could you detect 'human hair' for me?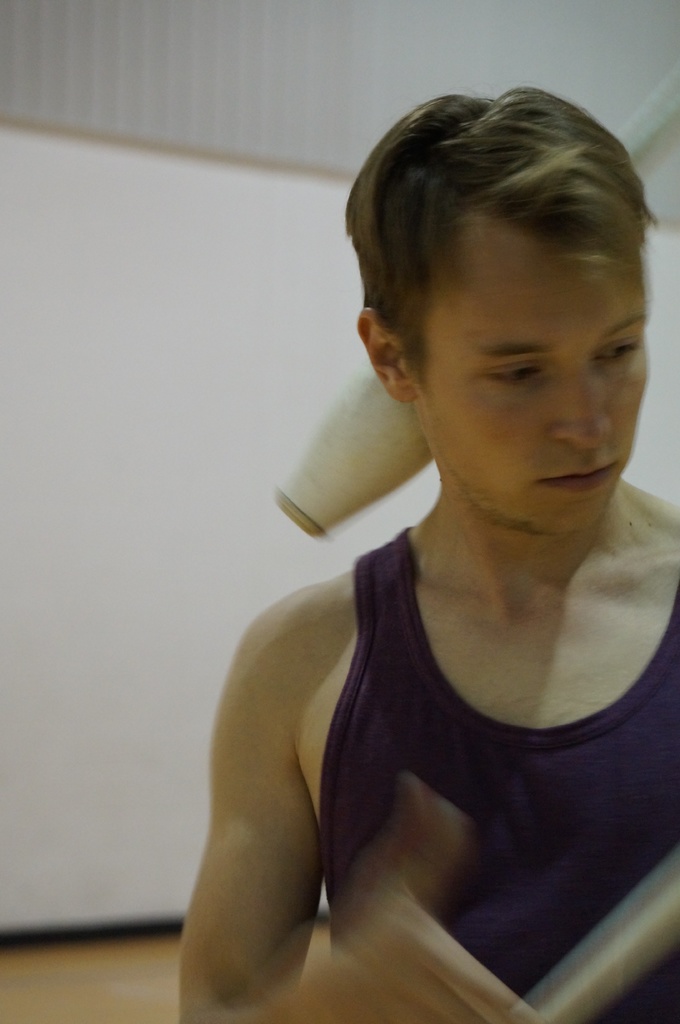
Detection result: 338/66/654/412.
